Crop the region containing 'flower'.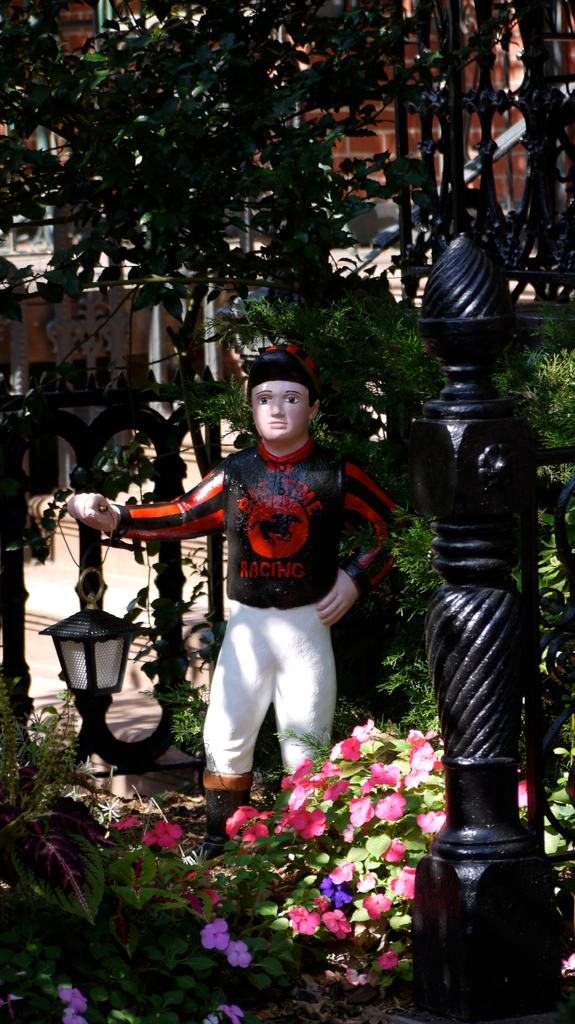
Crop region: crop(325, 863, 355, 887).
